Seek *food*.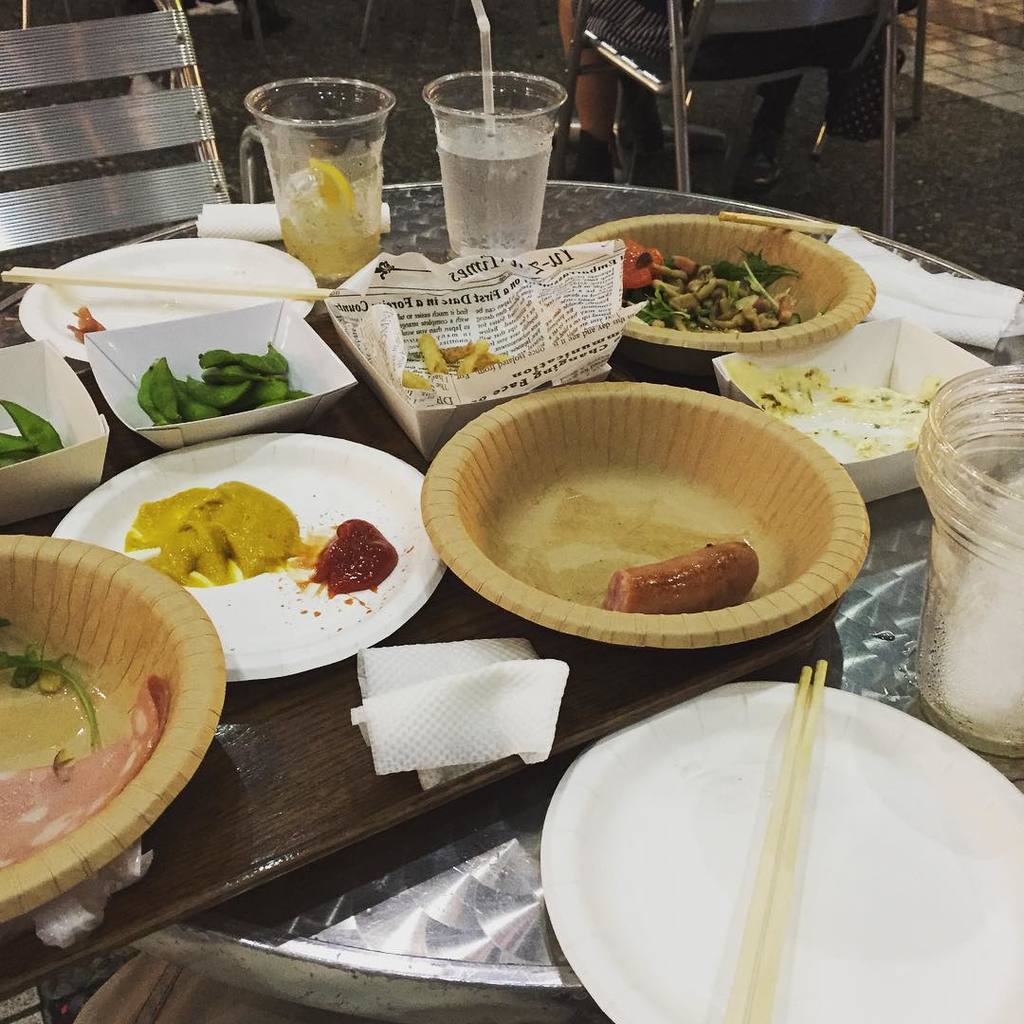
{"left": 402, "top": 333, "right": 508, "bottom": 391}.
